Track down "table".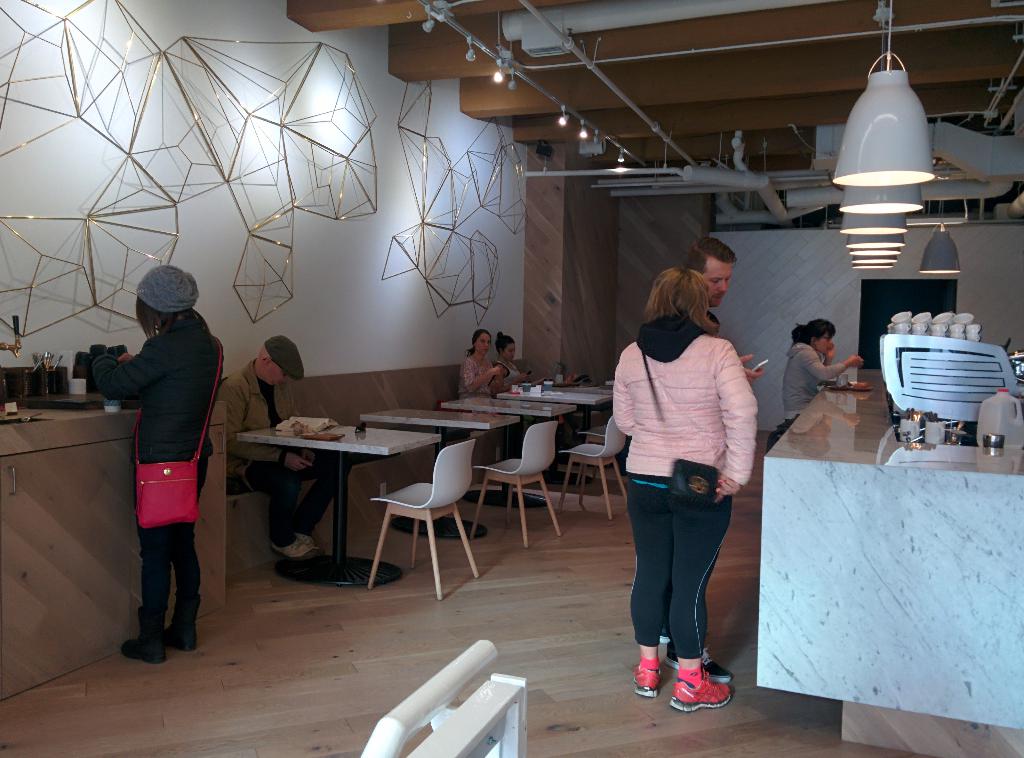
Tracked to box(584, 387, 614, 394).
